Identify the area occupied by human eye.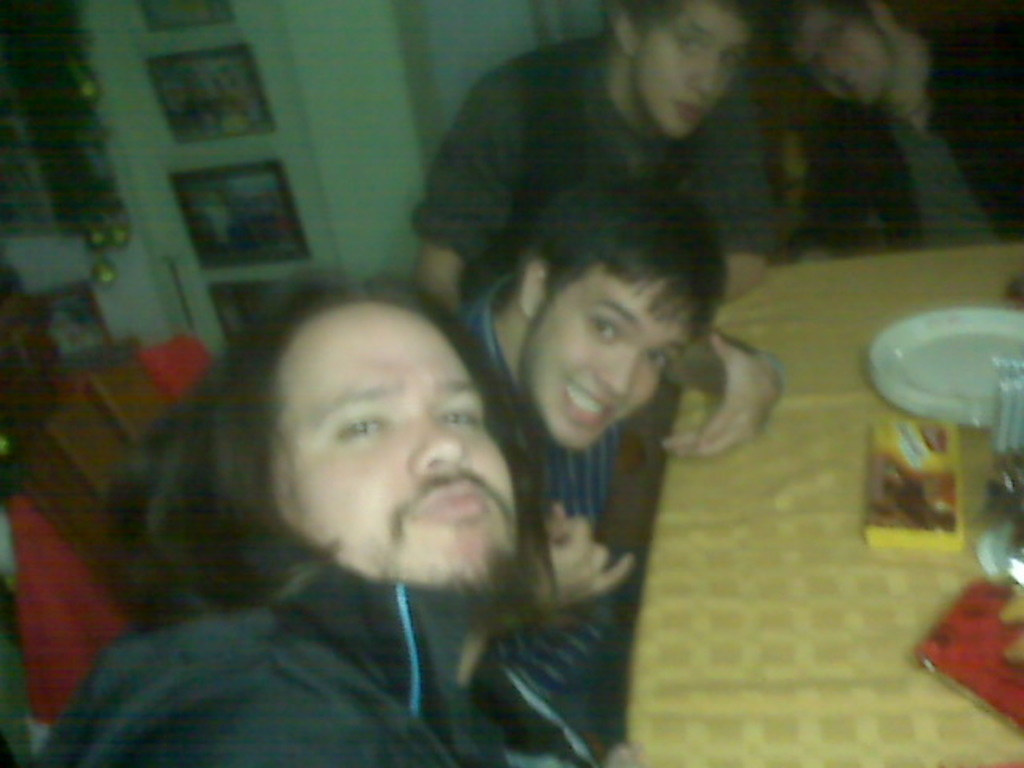
Area: Rect(648, 350, 675, 373).
